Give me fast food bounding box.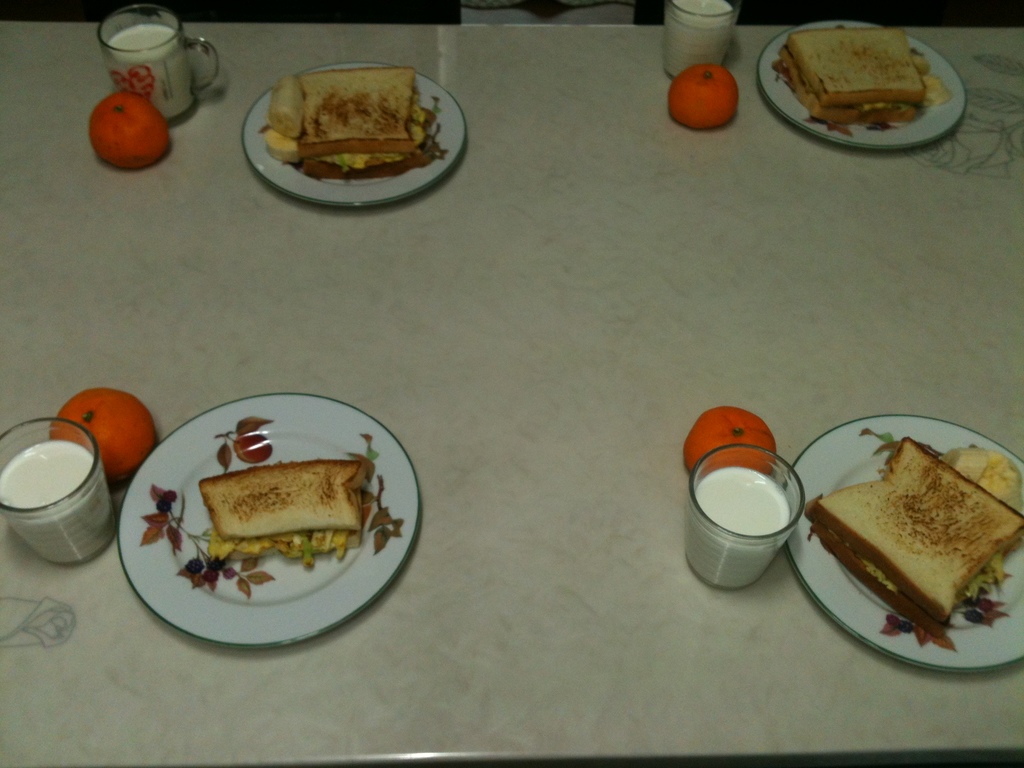
select_region(813, 445, 1023, 621).
